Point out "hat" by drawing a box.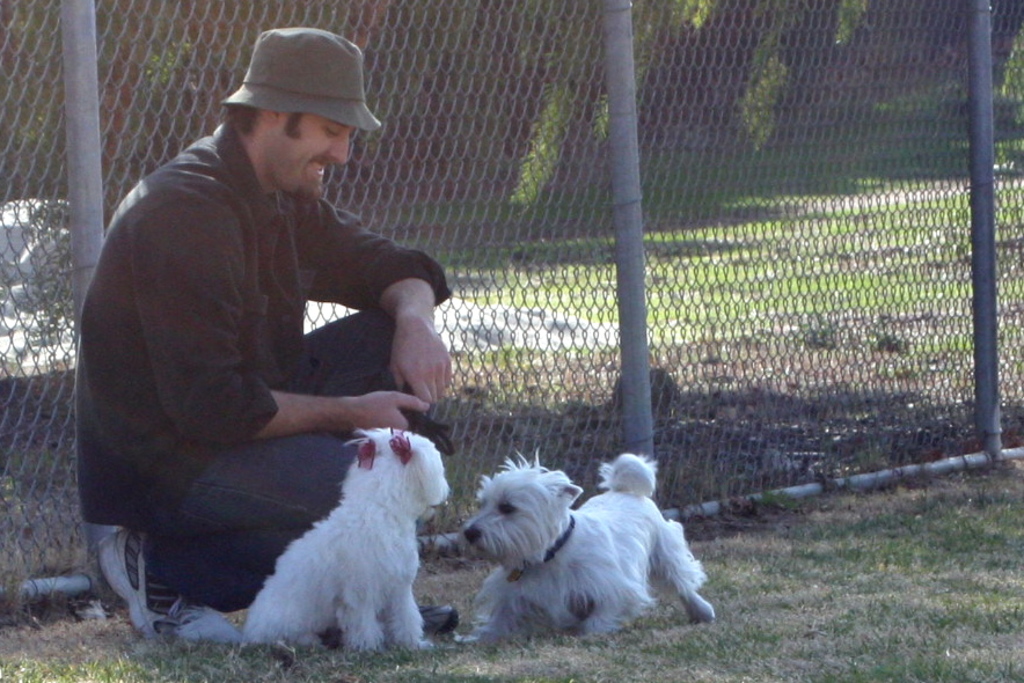
box(221, 29, 383, 133).
